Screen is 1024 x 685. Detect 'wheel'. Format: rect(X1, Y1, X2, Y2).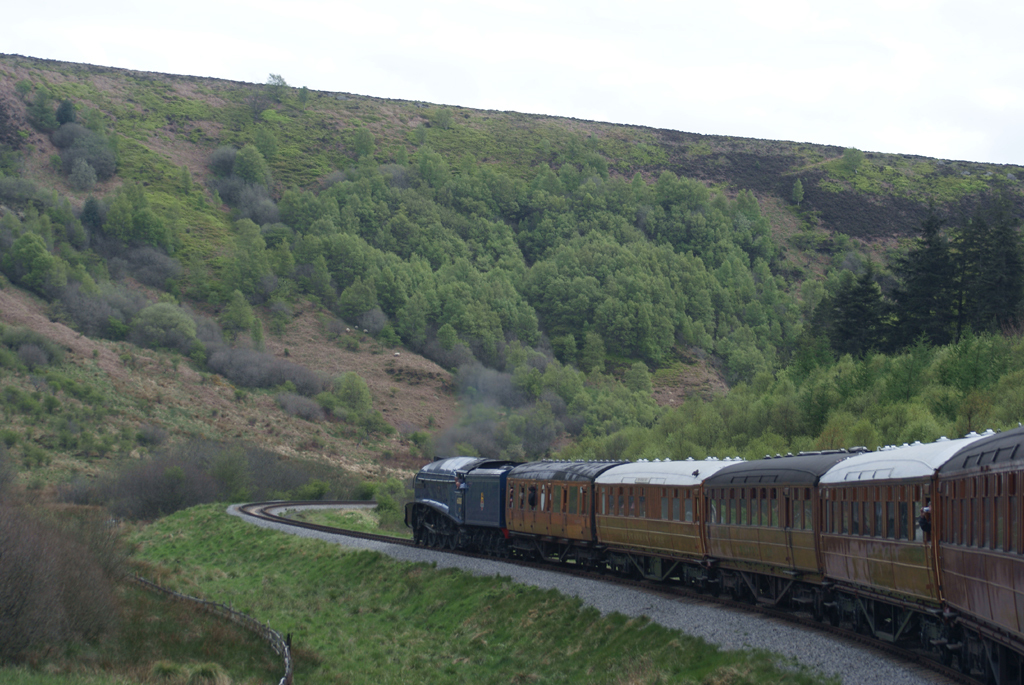
rect(506, 551, 515, 560).
